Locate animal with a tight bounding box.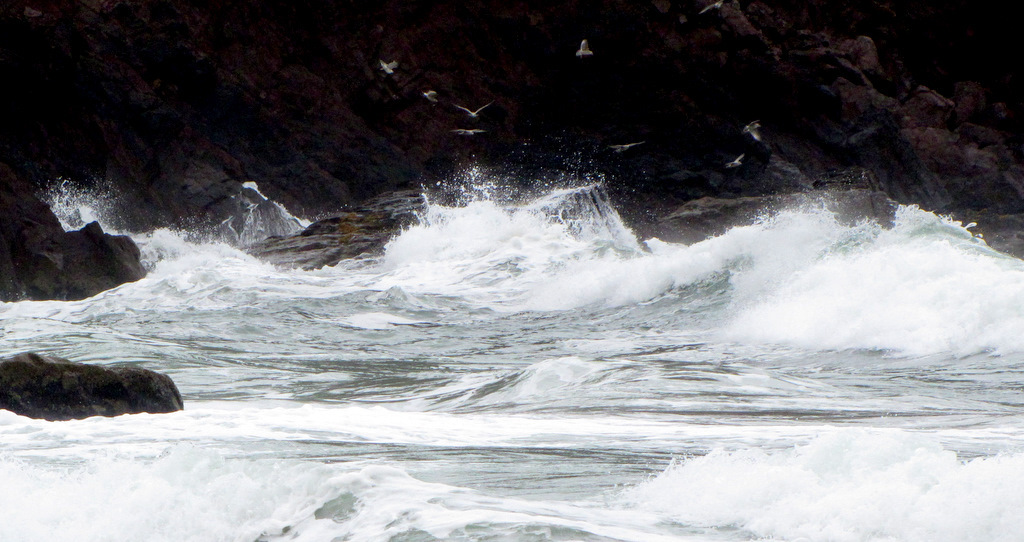
(453,102,497,118).
